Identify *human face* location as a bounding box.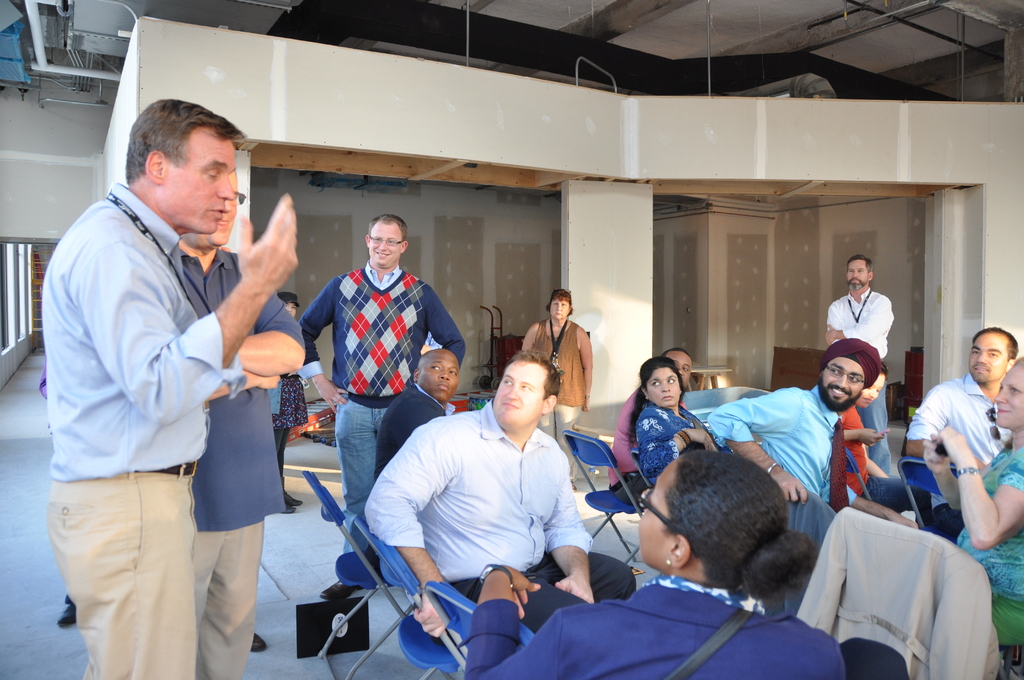
{"x1": 163, "y1": 126, "x2": 237, "y2": 231}.
